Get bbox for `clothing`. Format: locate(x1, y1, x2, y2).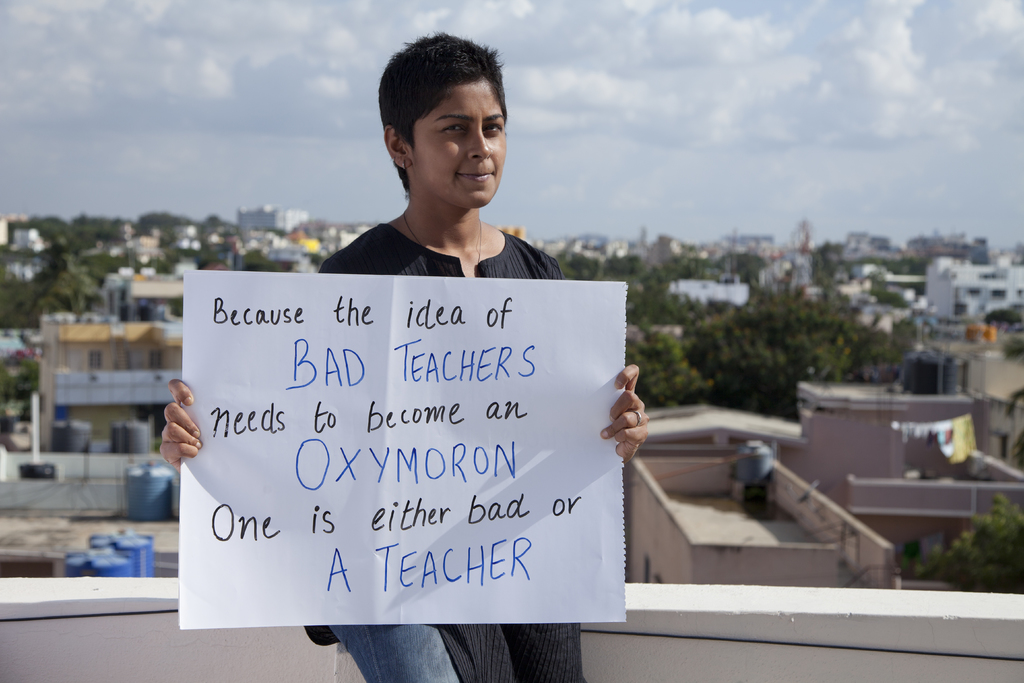
locate(296, 224, 566, 647).
